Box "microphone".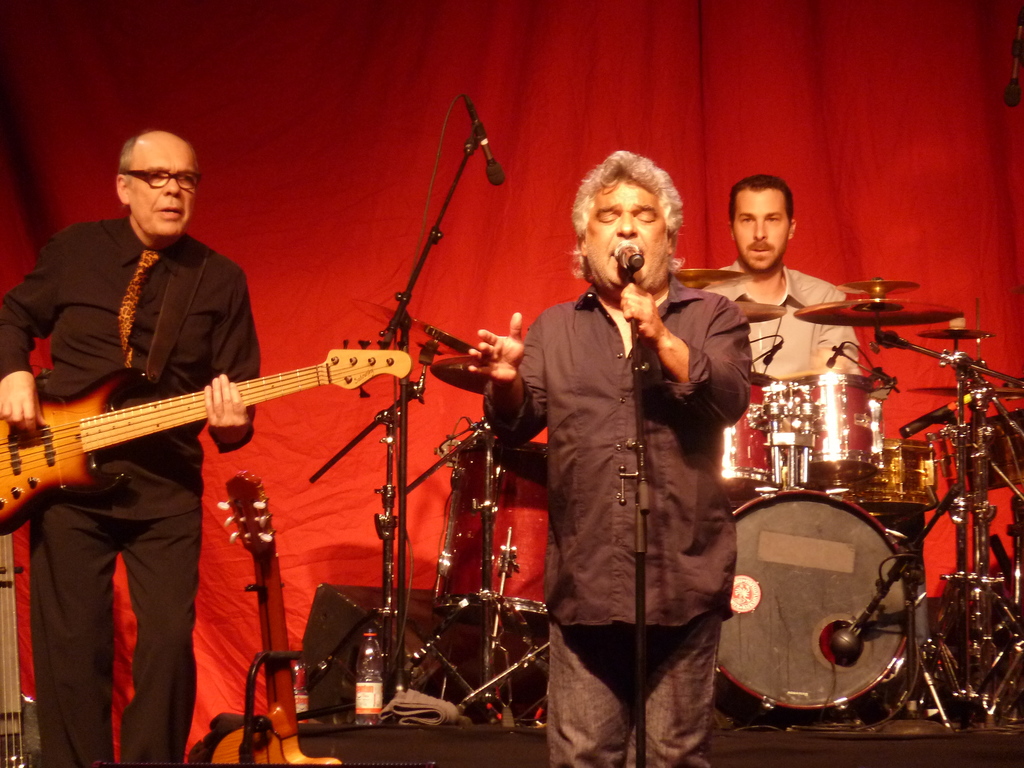
<box>463,90,508,185</box>.
